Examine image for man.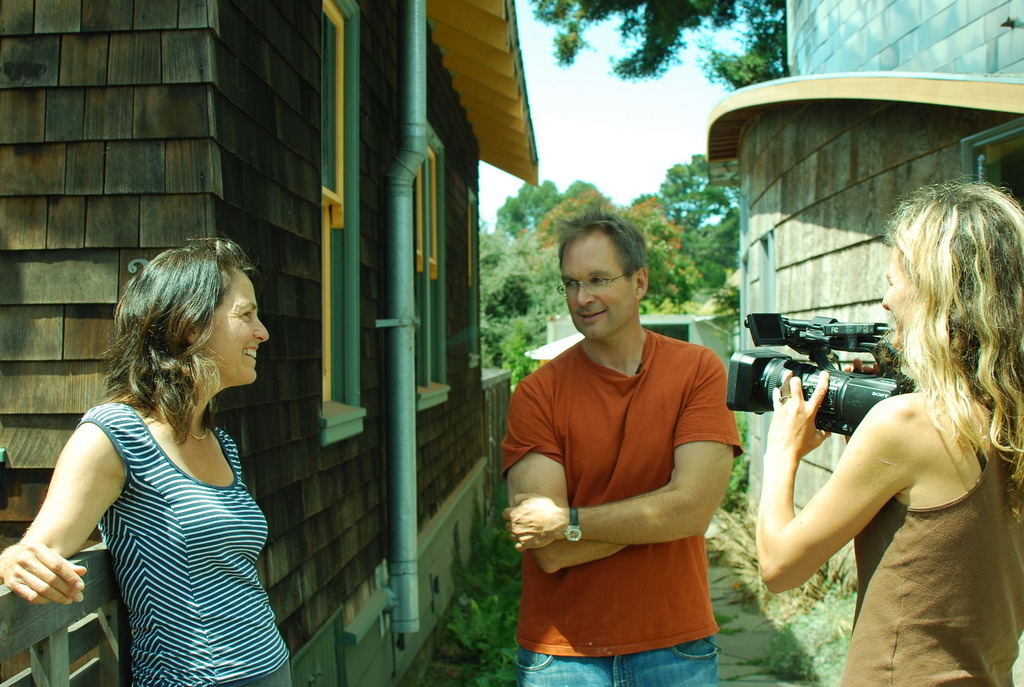
Examination result: locate(500, 187, 741, 675).
